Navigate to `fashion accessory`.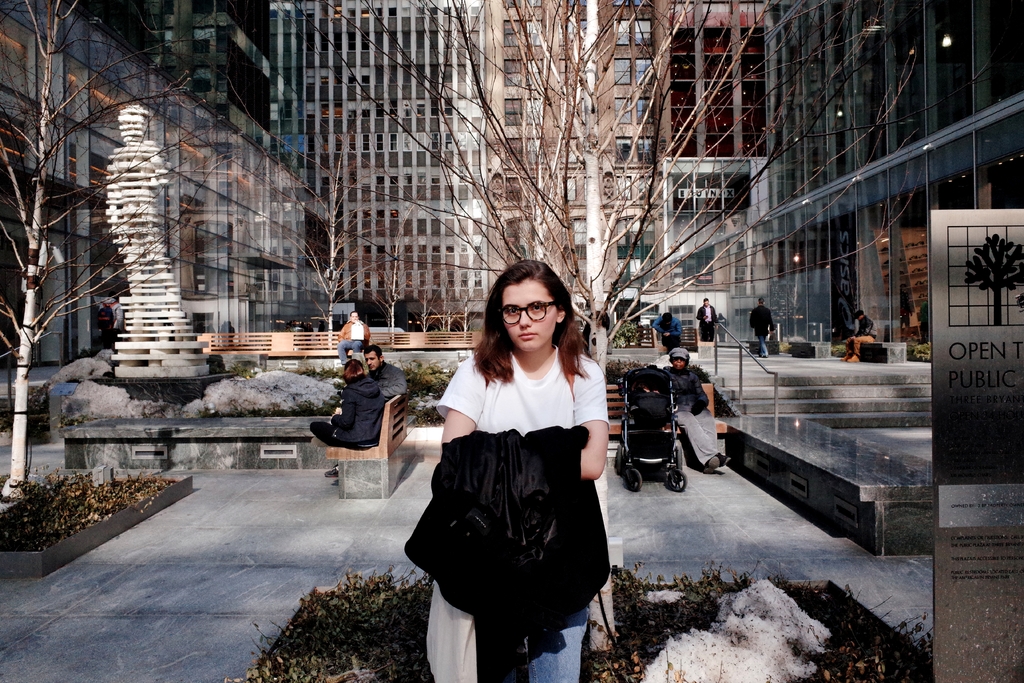
Navigation target: <region>312, 438, 324, 446</region>.
